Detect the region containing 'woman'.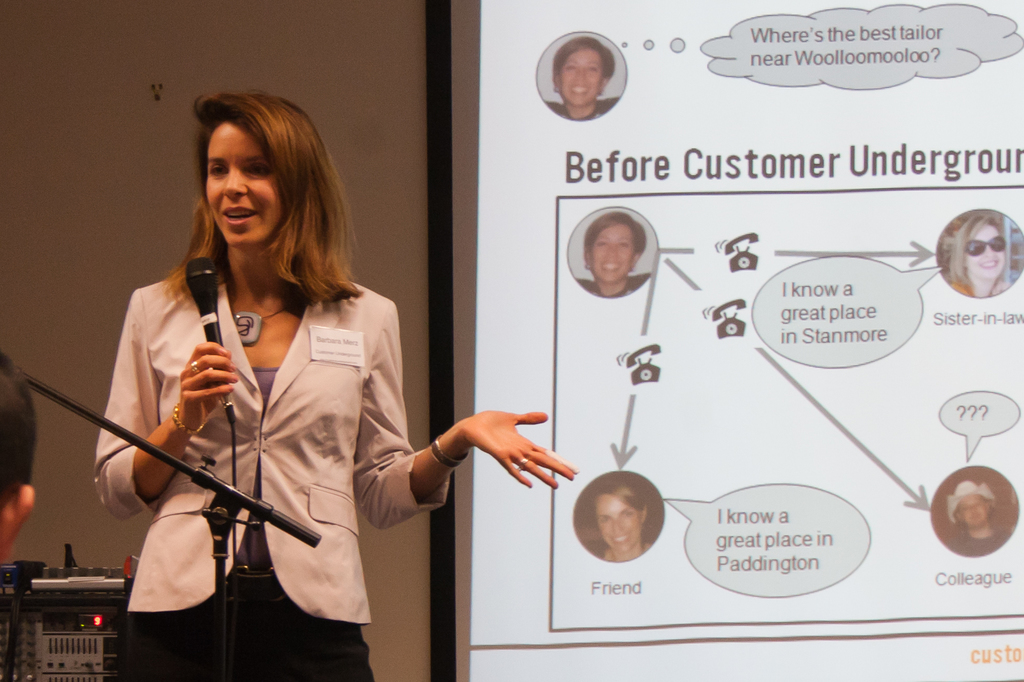
543, 37, 619, 122.
